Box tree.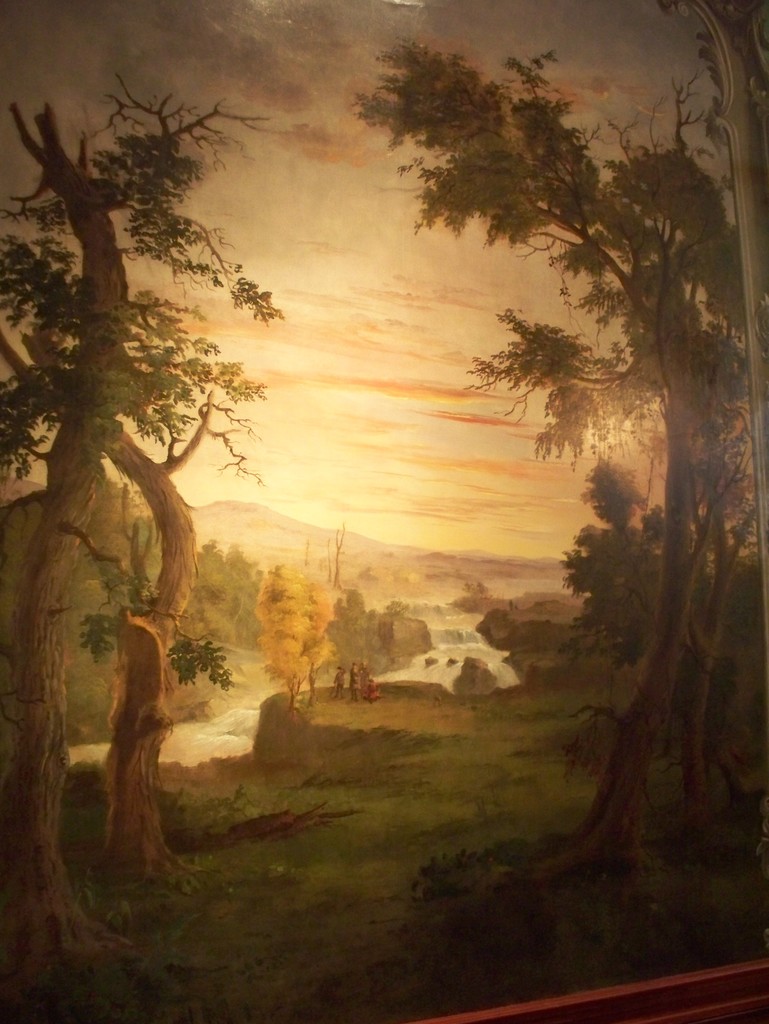
box(390, 56, 733, 684).
